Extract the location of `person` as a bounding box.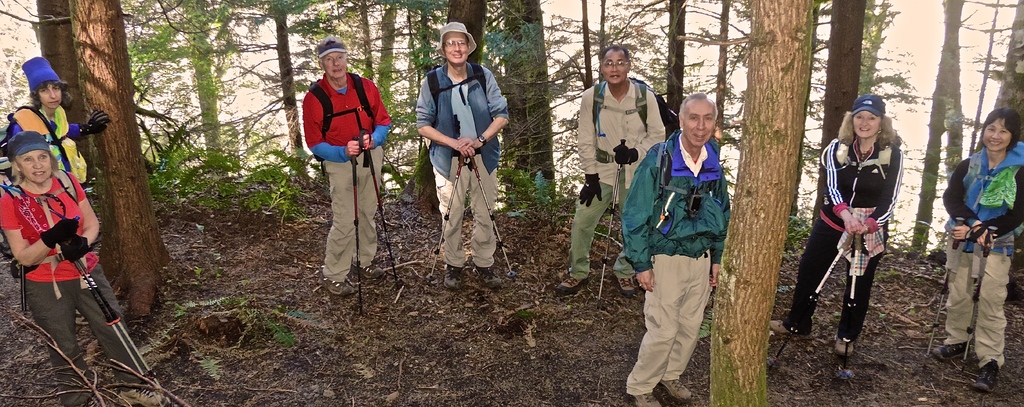
[415,22,499,276].
